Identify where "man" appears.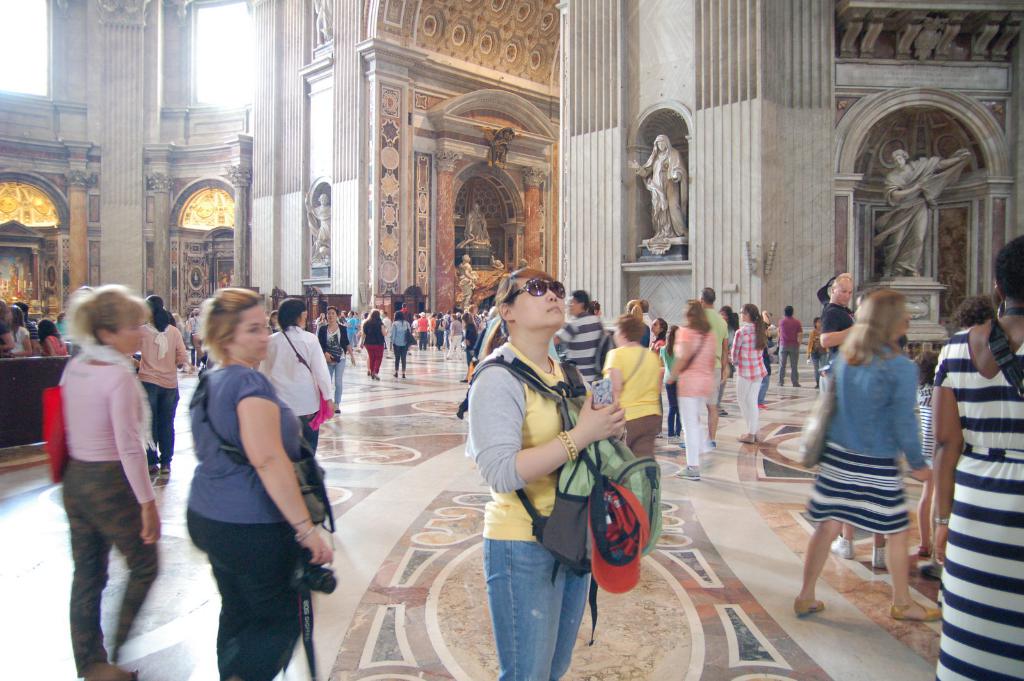
Appears at box(452, 202, 493, 252).
